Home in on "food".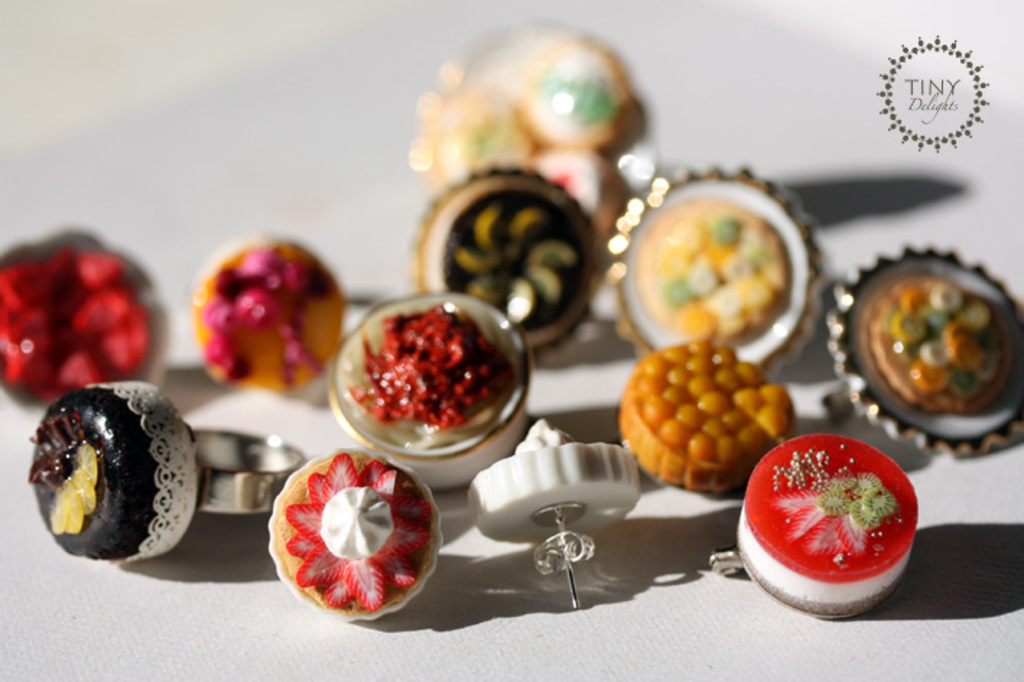
Homed in at x1=189 y1=247 x2=341 y2=389.
